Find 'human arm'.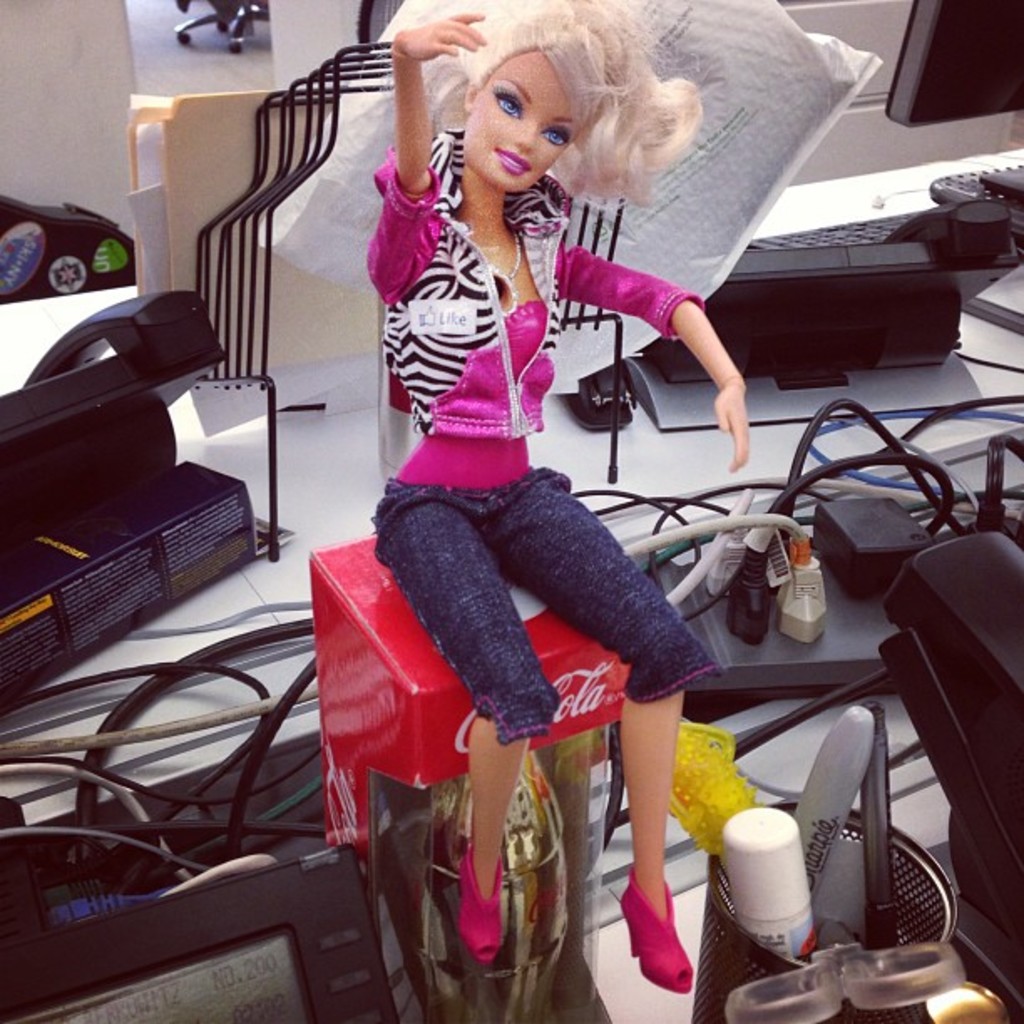
bbox=[376, 47, 463, 256].
